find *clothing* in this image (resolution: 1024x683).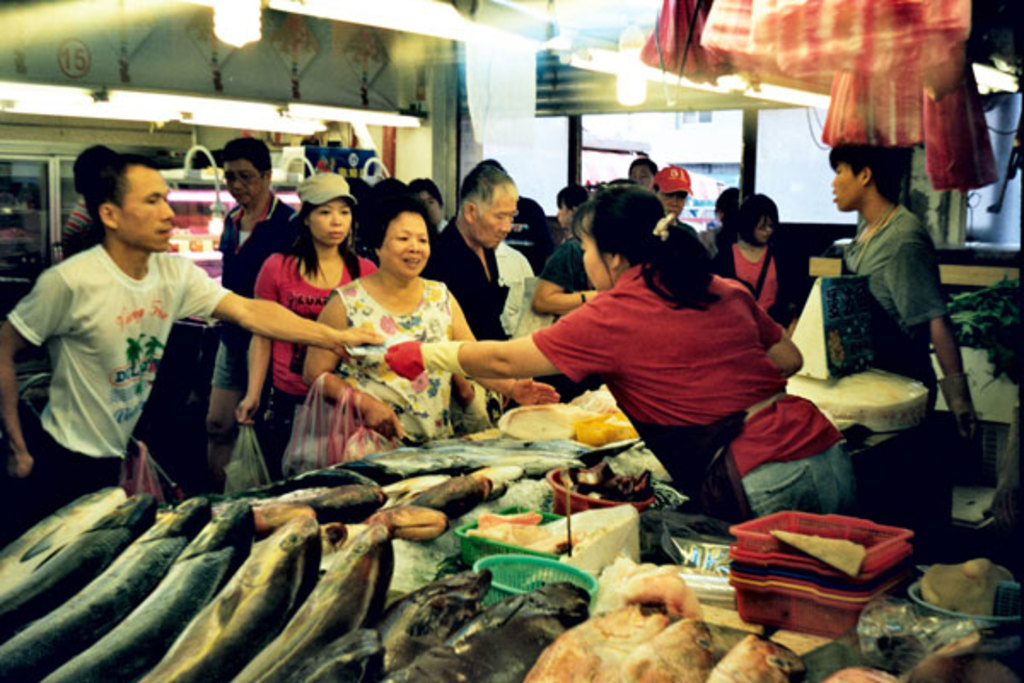
BBox(213, 184, 294, 389).
